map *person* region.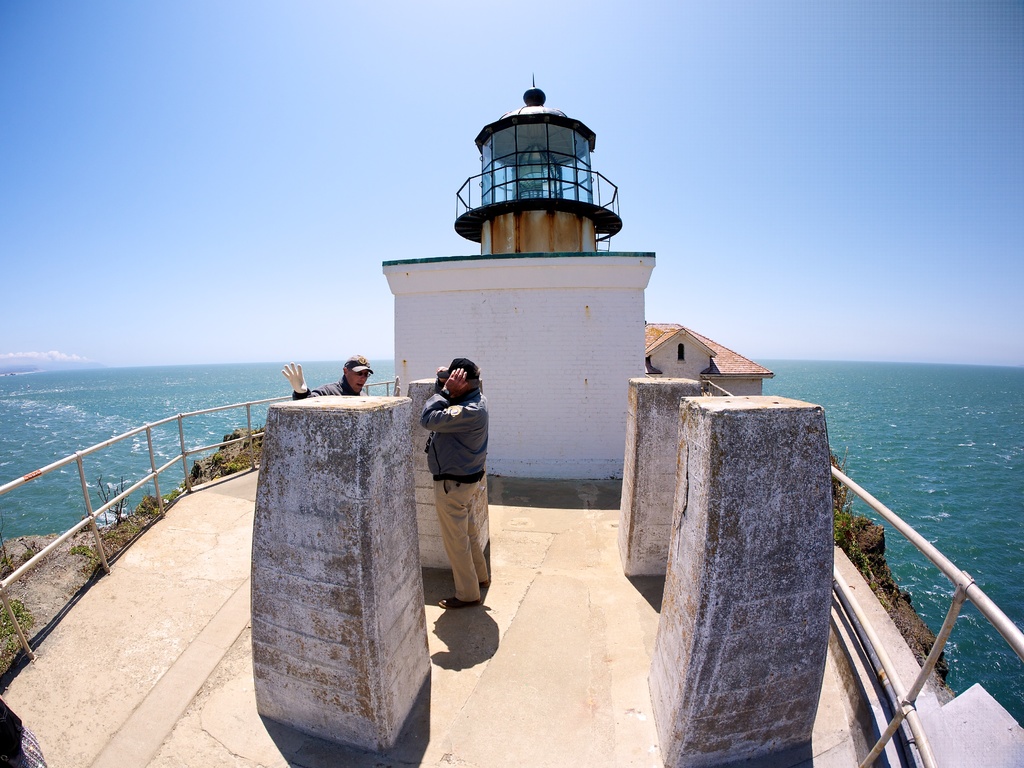
Mapped to [283,351,381,398].
